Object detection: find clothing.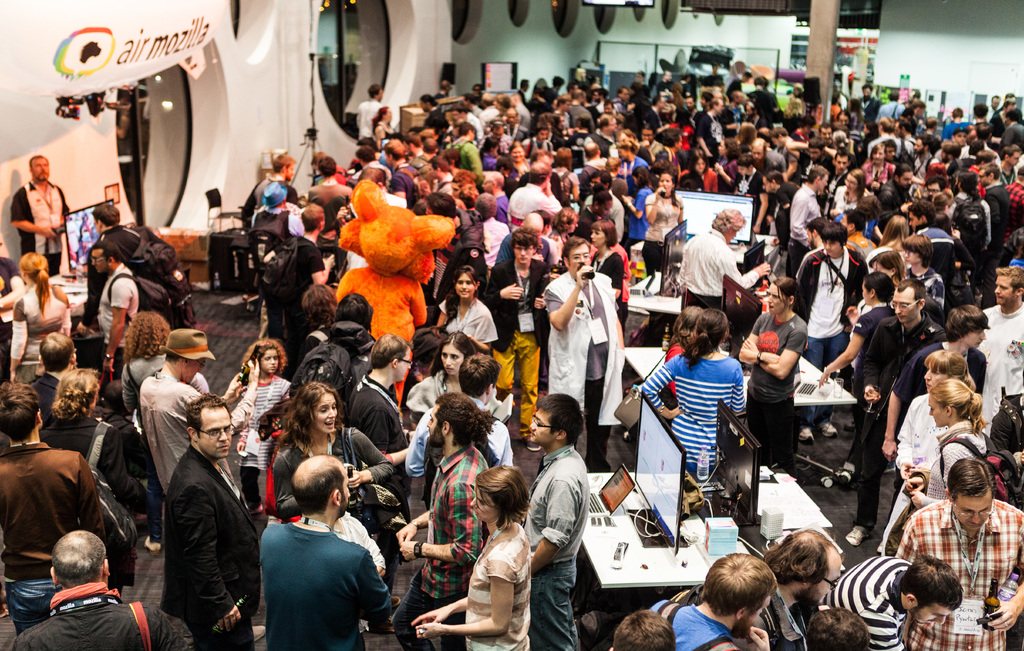
(left=244, top=501, right=389, bottom=645).
